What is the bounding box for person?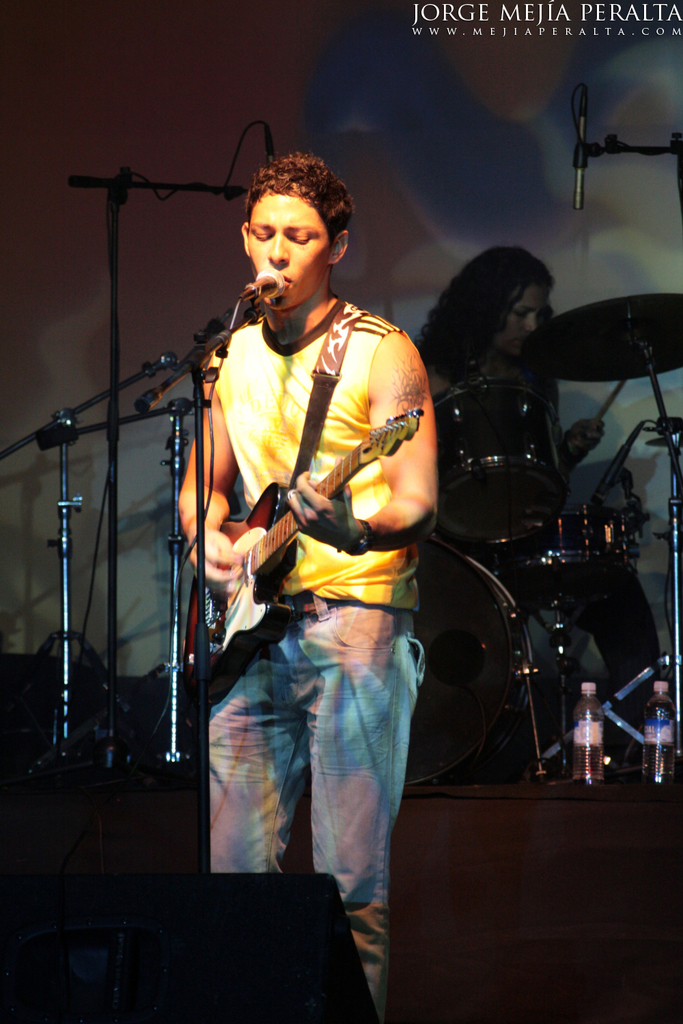
left=414, top=242, right=604, bottom=535.
